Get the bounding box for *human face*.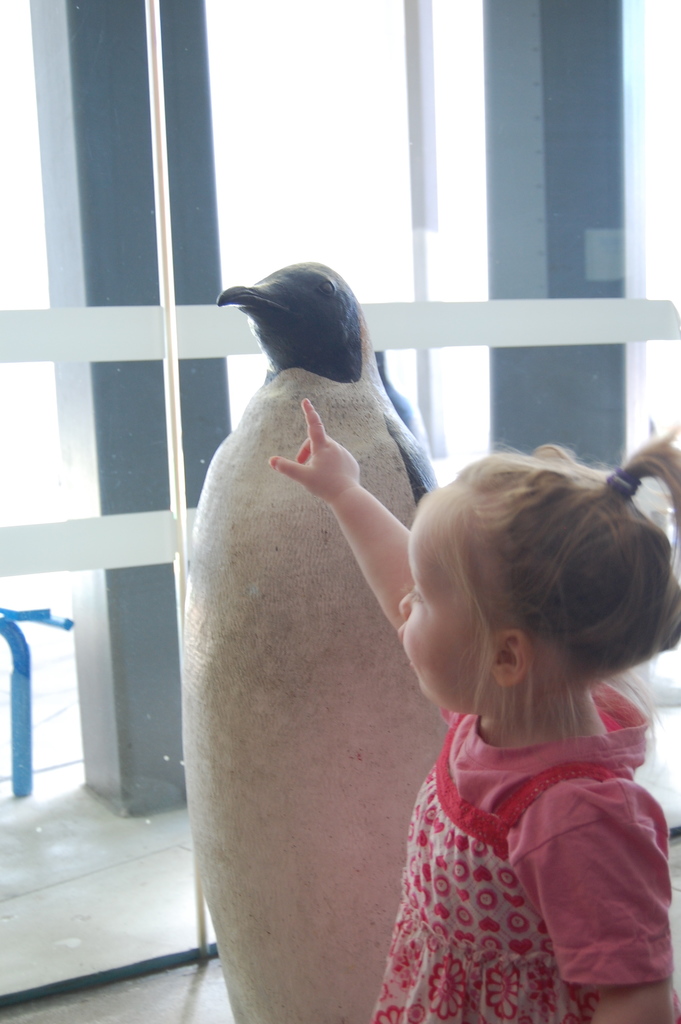
l=391, t=490, r=484, b=720.
